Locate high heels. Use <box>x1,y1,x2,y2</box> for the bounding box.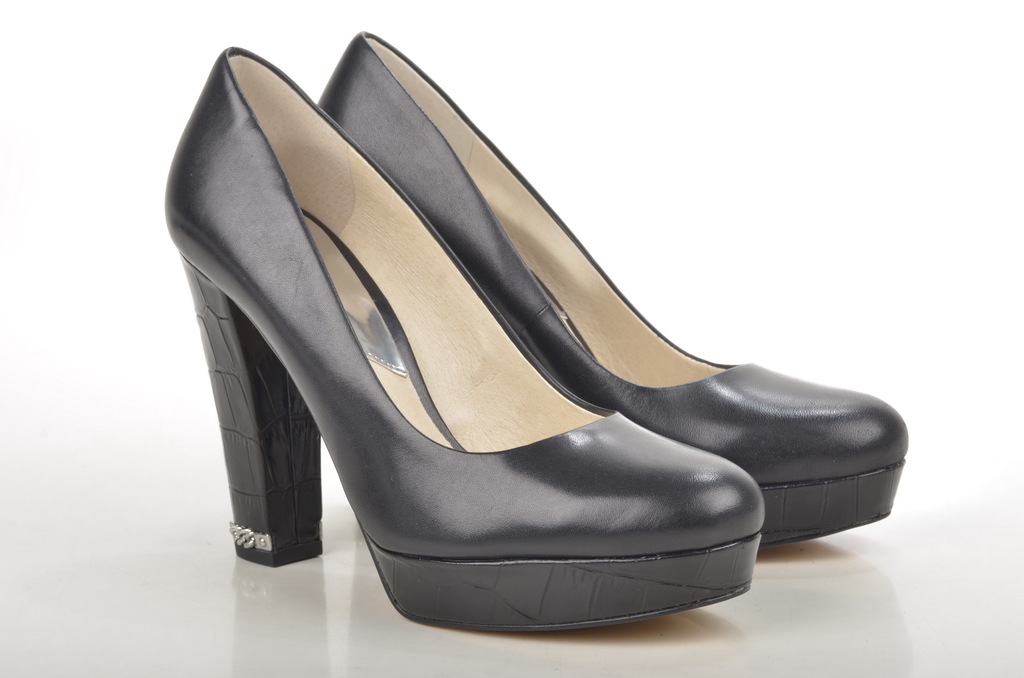
<box>315,29,908,546</box>.
